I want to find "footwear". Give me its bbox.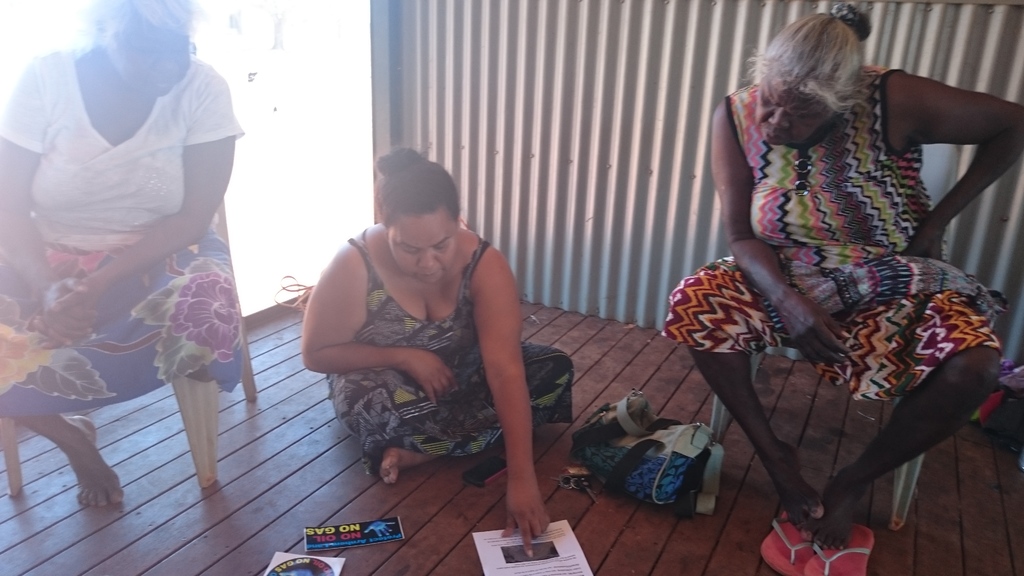
BBox(803, 517, 882, 575).
